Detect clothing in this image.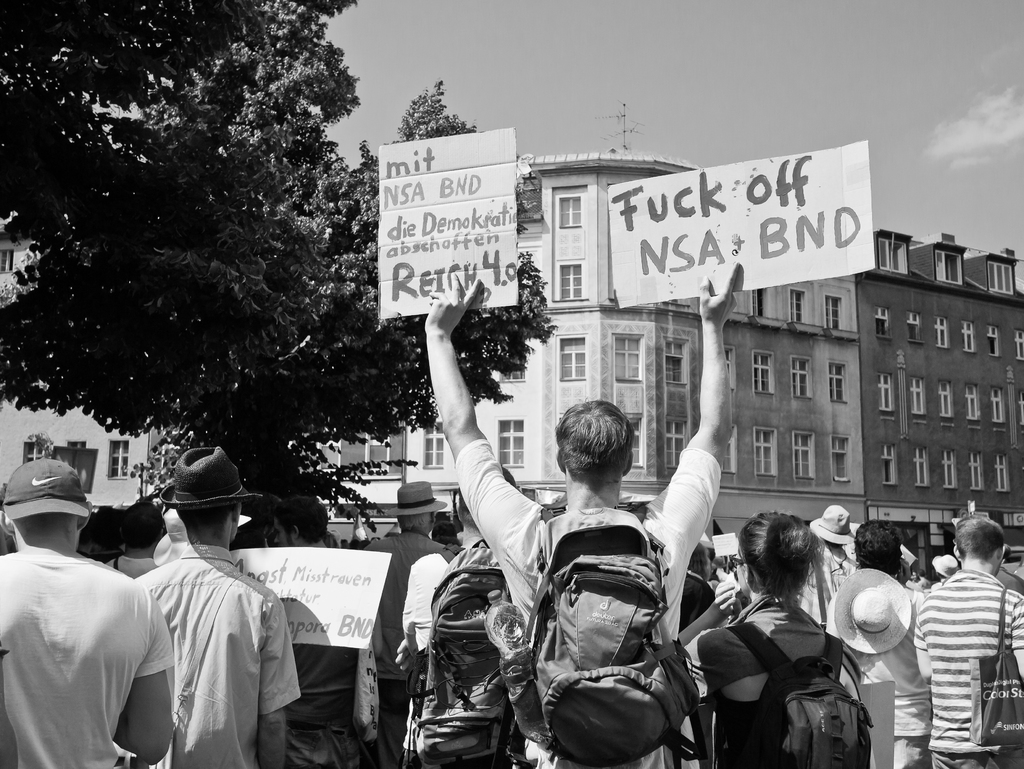
Detection: 127 534 303 768.
